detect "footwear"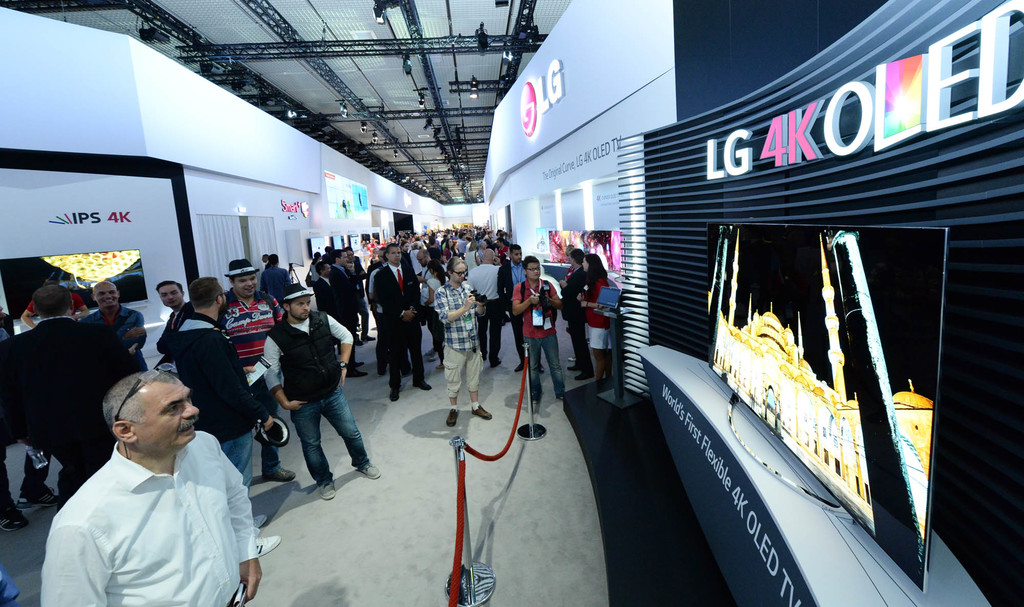
{"left": 435, "top": 363, "right": 444, "bottom": 369}
